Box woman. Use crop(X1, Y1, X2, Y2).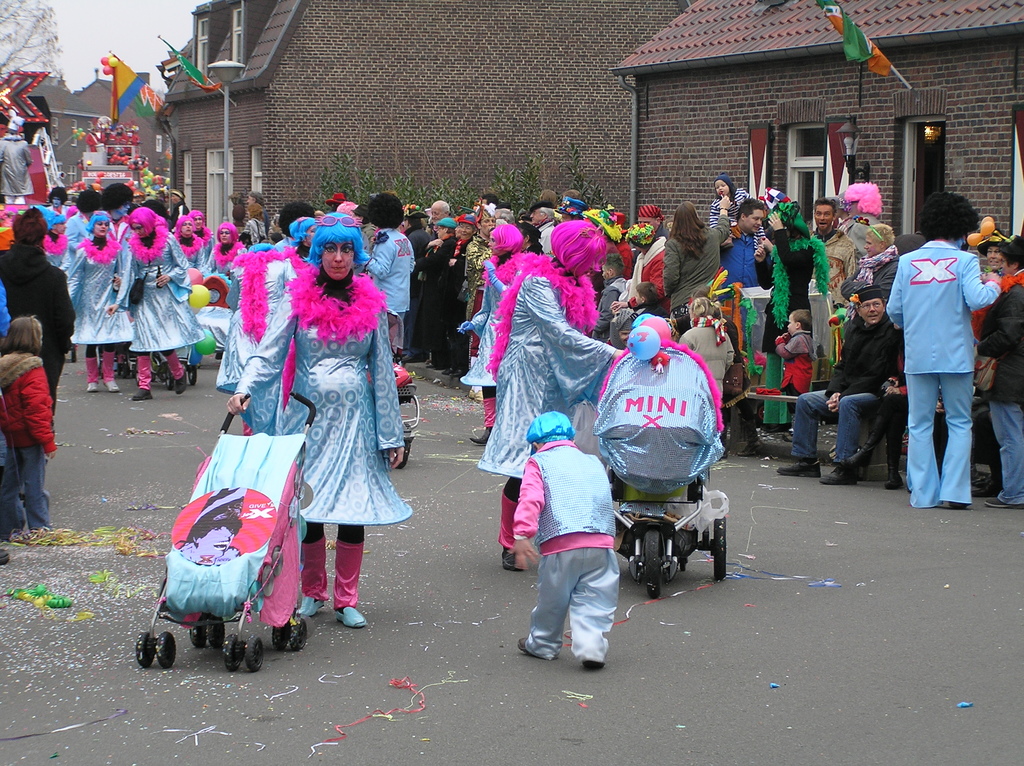
crop(749, 200, 834, 436).
